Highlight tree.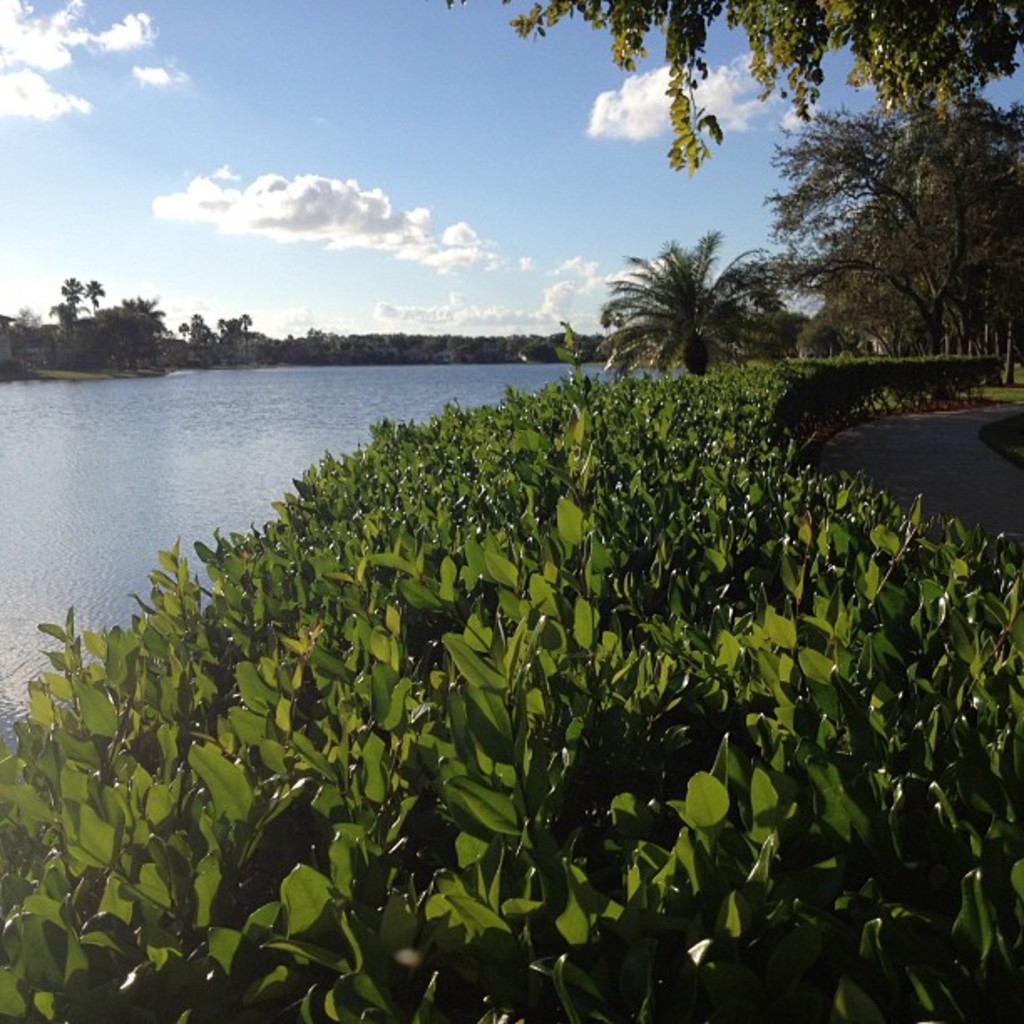
Highlighted region: crop(87, 269, 99, 318).
